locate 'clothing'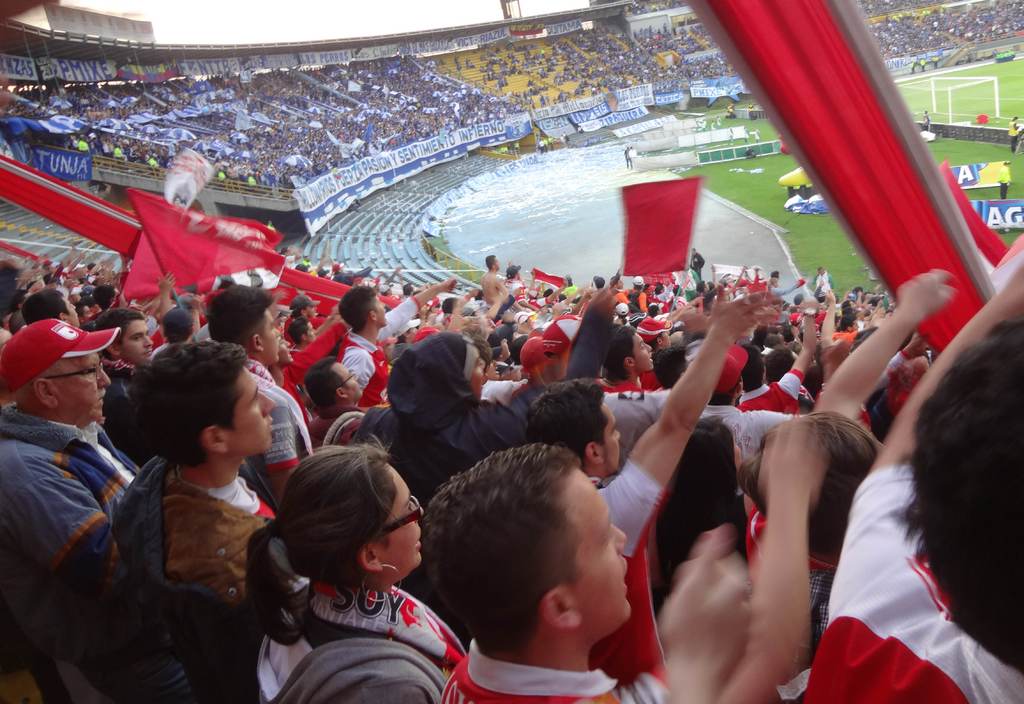
0, 408, 144, 614
